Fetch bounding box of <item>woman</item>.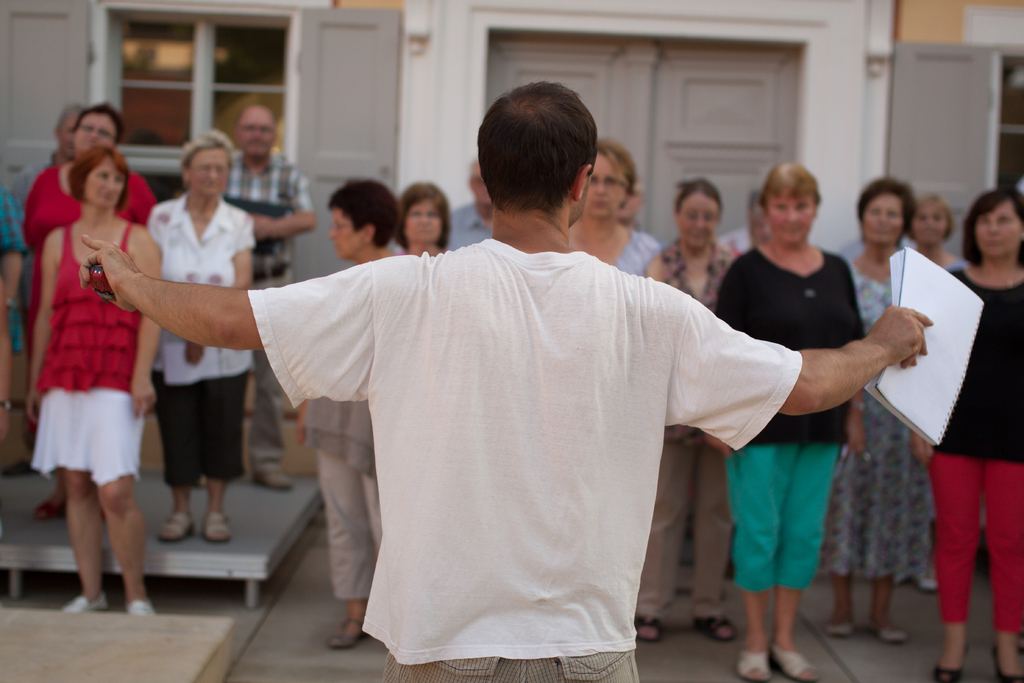
Bbox: <bbox>842, 174, 947, 645</bbox>.
